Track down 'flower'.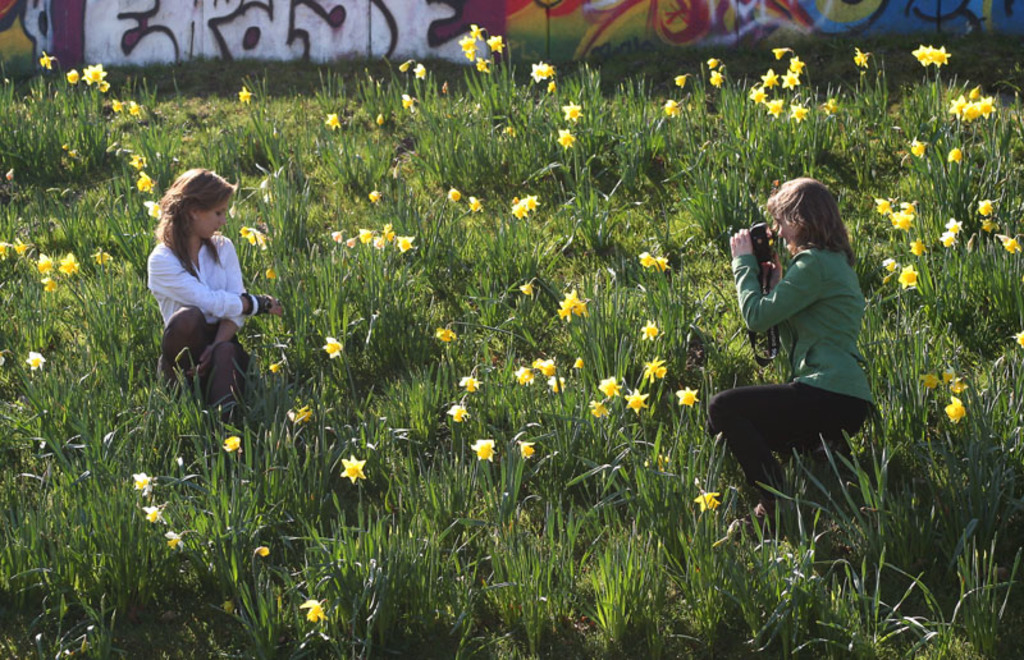
Tracked to [left=595, top=371, right=627, bottom=402].
